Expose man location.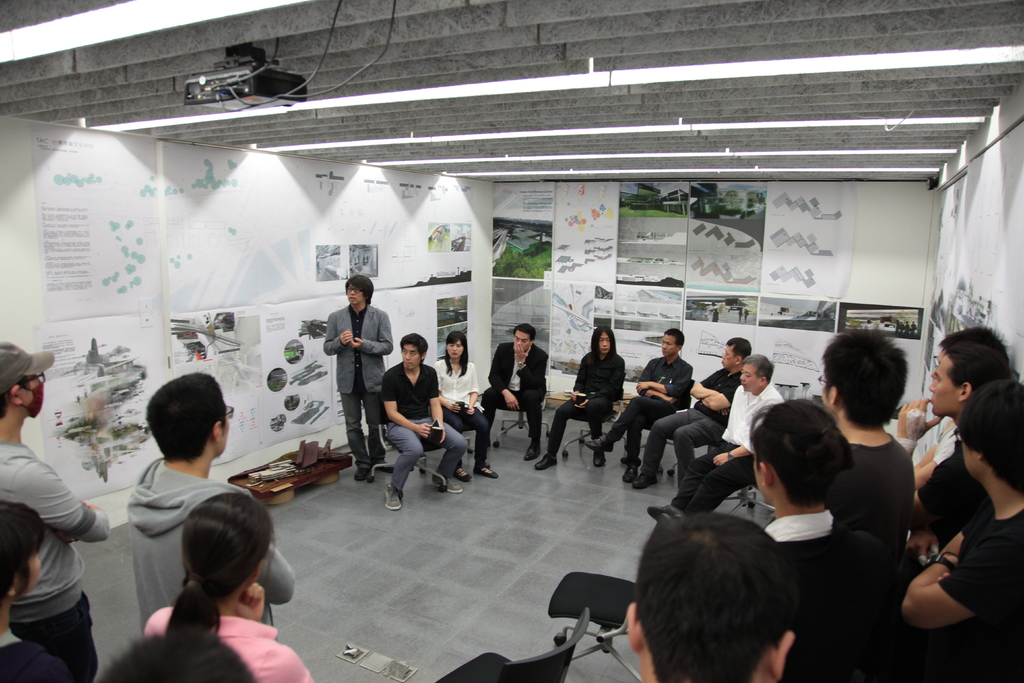
Exposed at 893 325 1011 475.
